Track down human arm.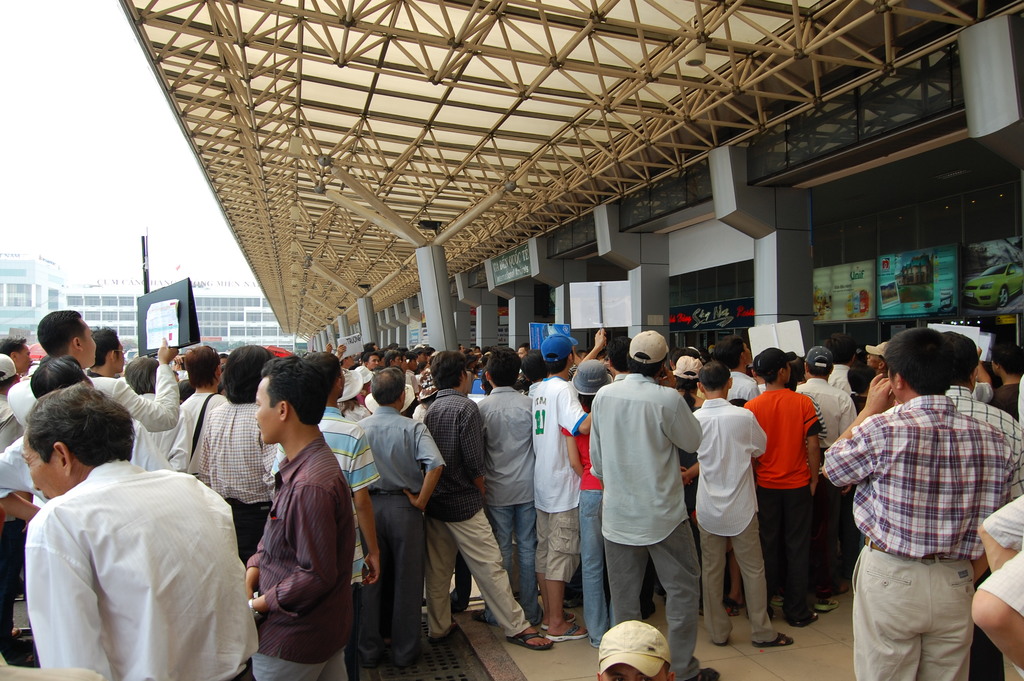
Tracked to {"left": 798, "top": 390, "right": 822, "bottom": 491}.
